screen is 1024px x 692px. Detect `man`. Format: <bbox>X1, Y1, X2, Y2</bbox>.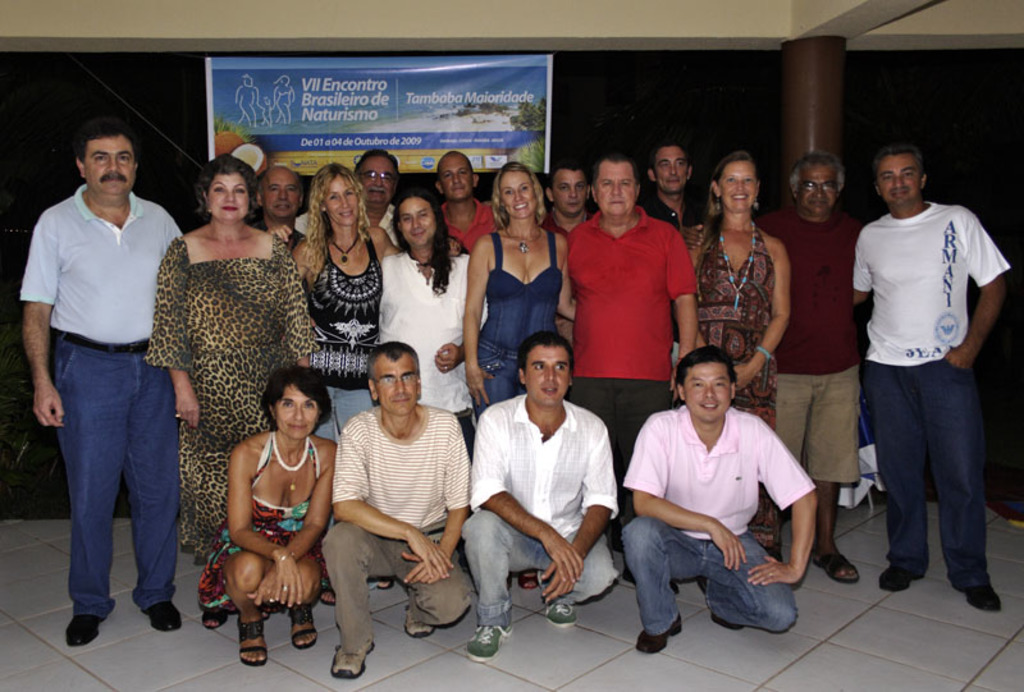
<bbox>297, 145, 398, 249</bbox>.
